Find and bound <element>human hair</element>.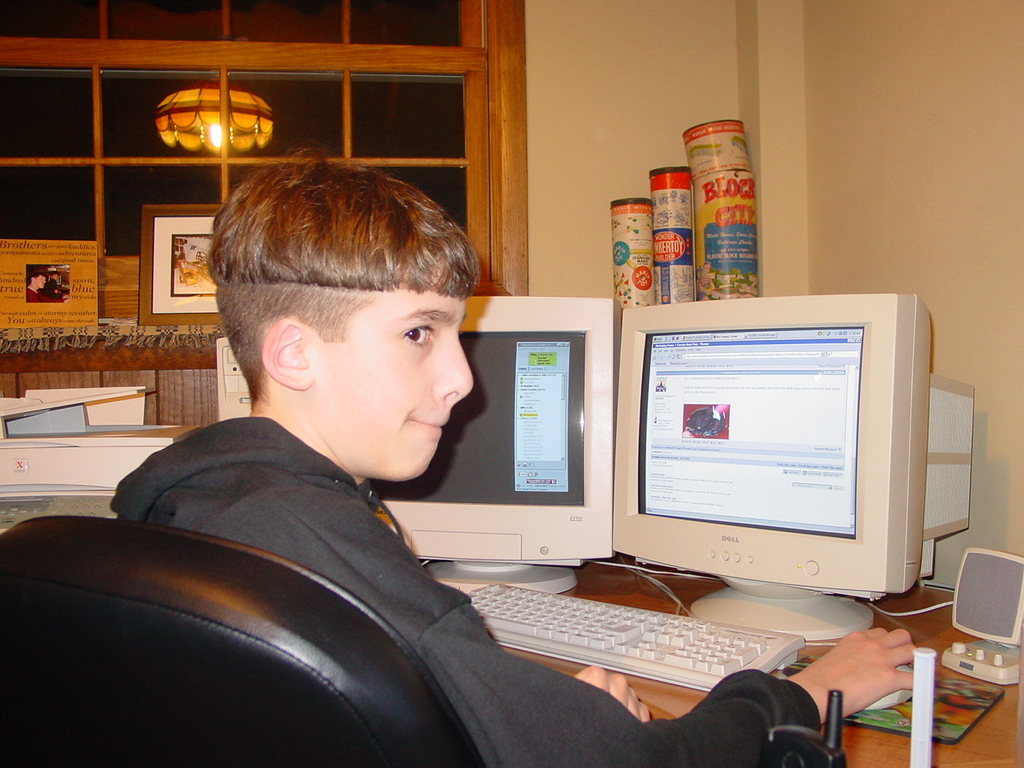
Bound: left=211, top=154, right=475, bottom=413.
